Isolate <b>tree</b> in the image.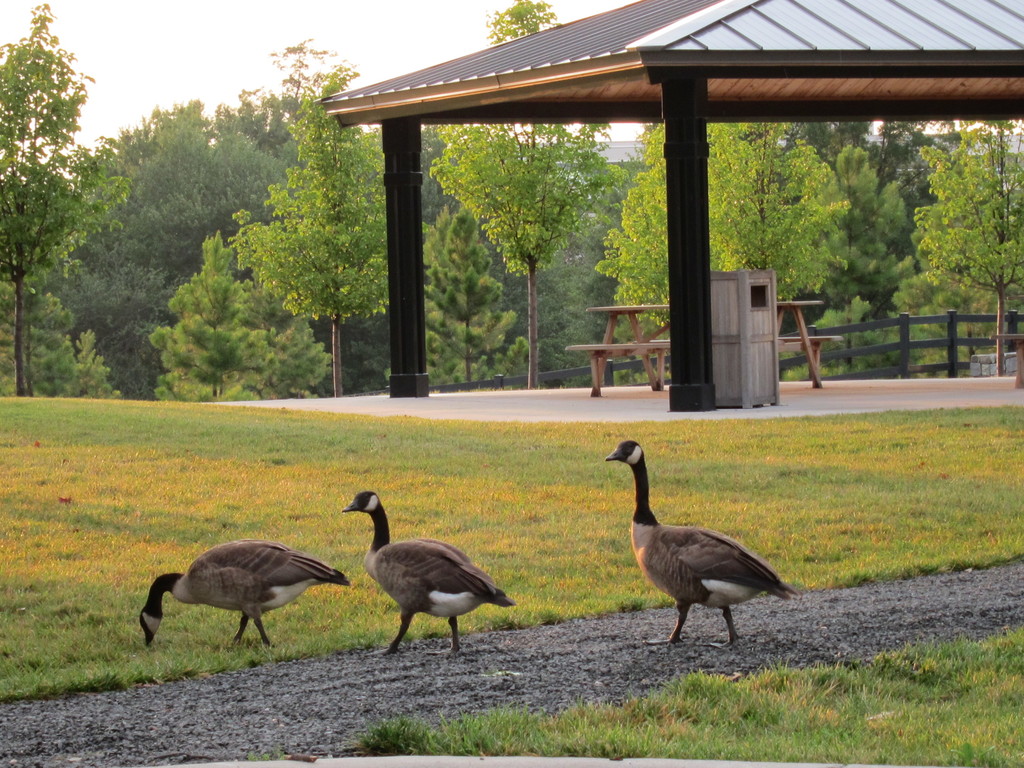
Isolated region: 0,3,132,395.
